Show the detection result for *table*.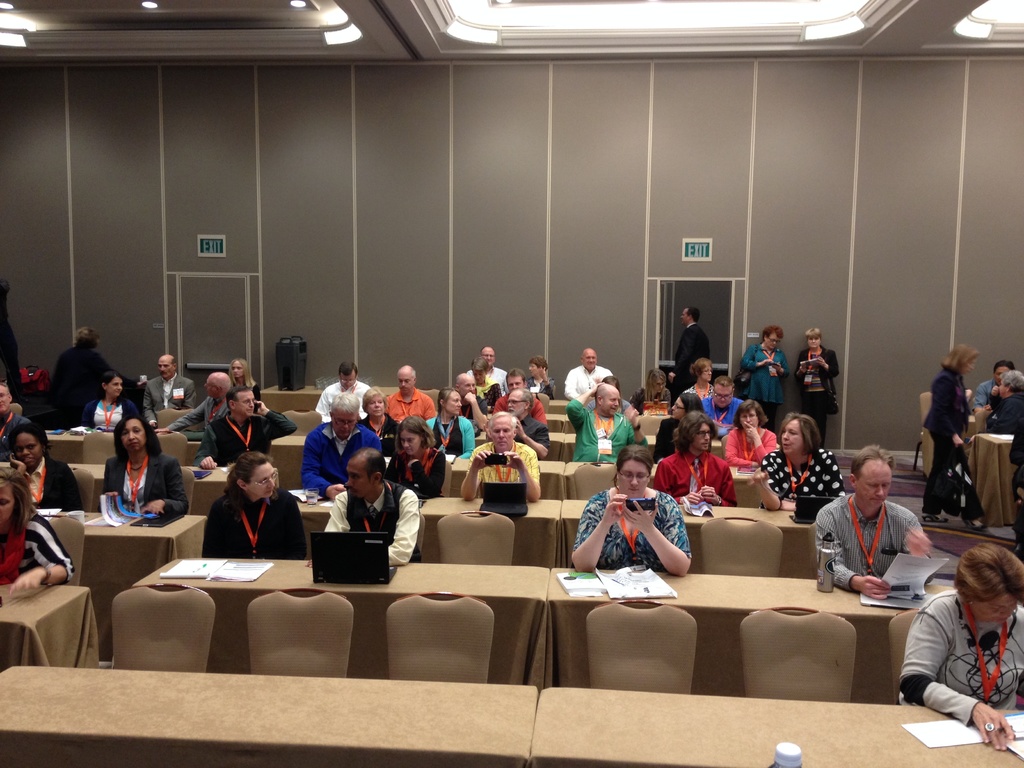
rect(41, 421, 102, 471).
